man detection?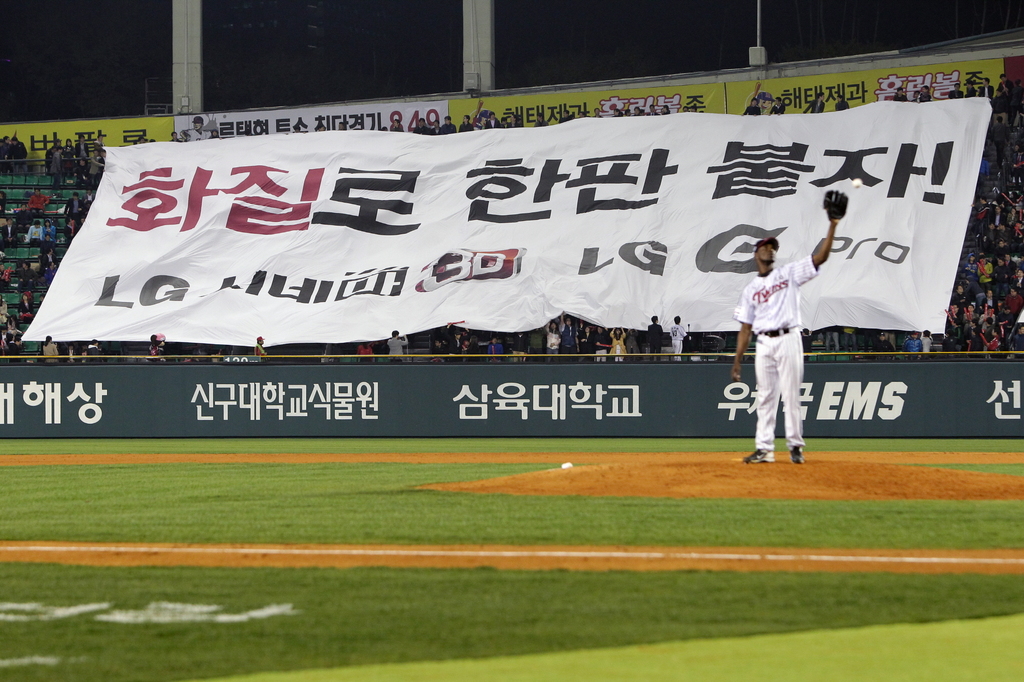
Rect(746, 229, 831, 477)
